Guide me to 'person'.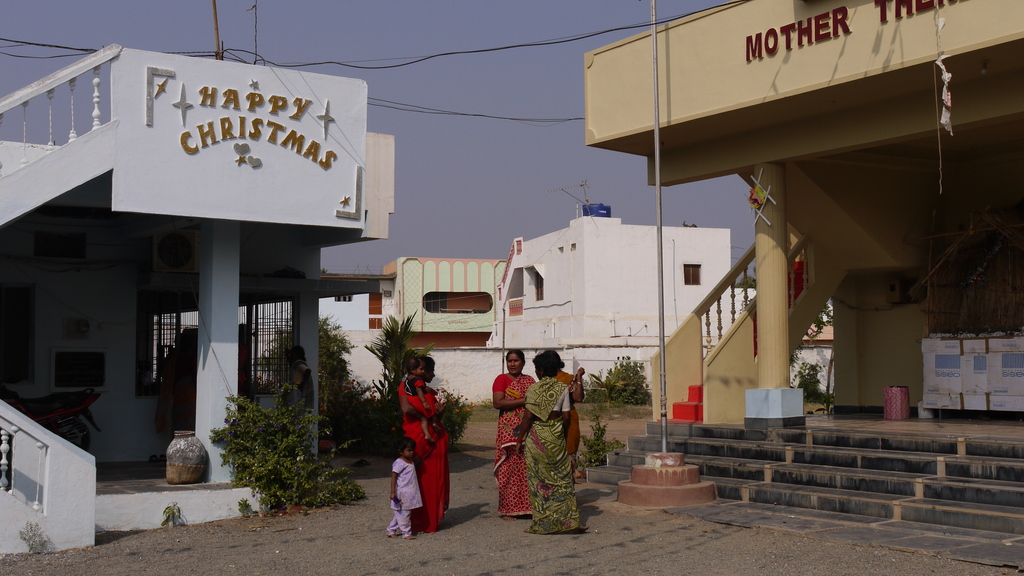
Guidance: (388, 443, 425, 538).
